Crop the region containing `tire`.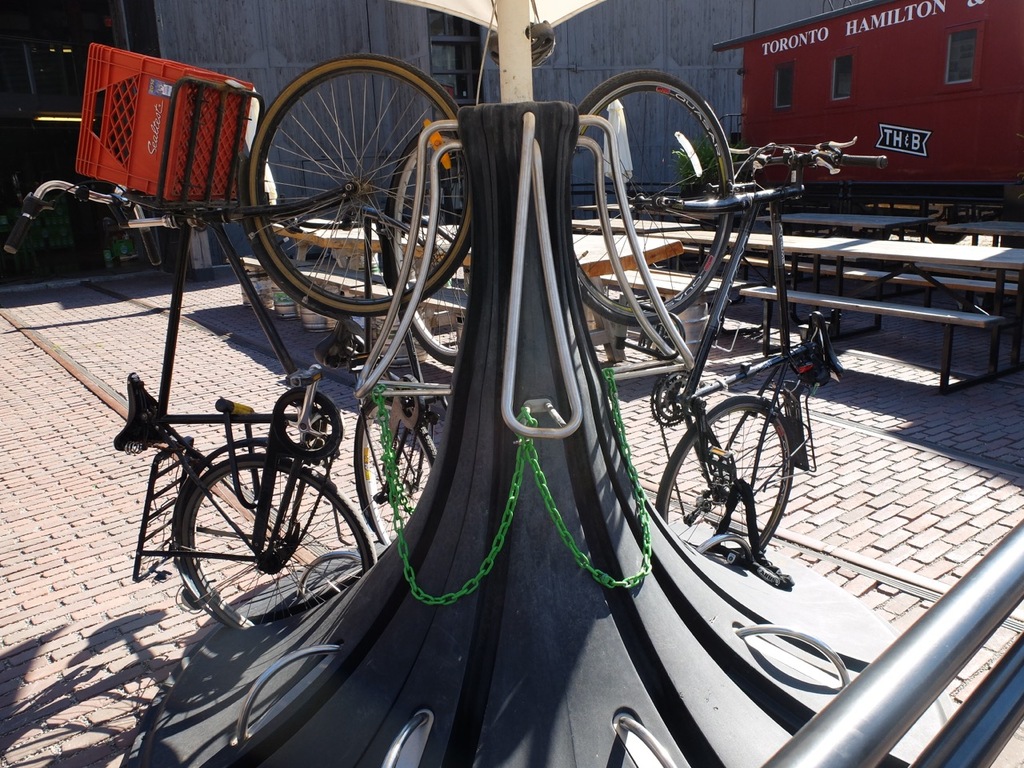
Crop region: Rect(245, 50, 474, 318).
